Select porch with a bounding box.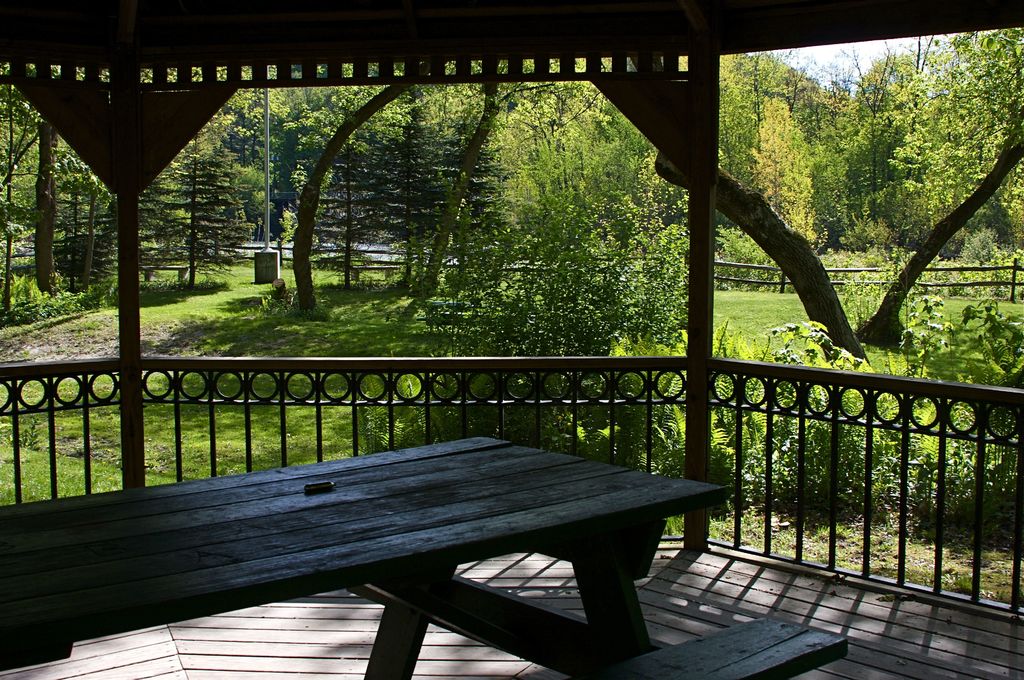
pyautogui.locateOnScreen(0, 359, 1023, 679).
